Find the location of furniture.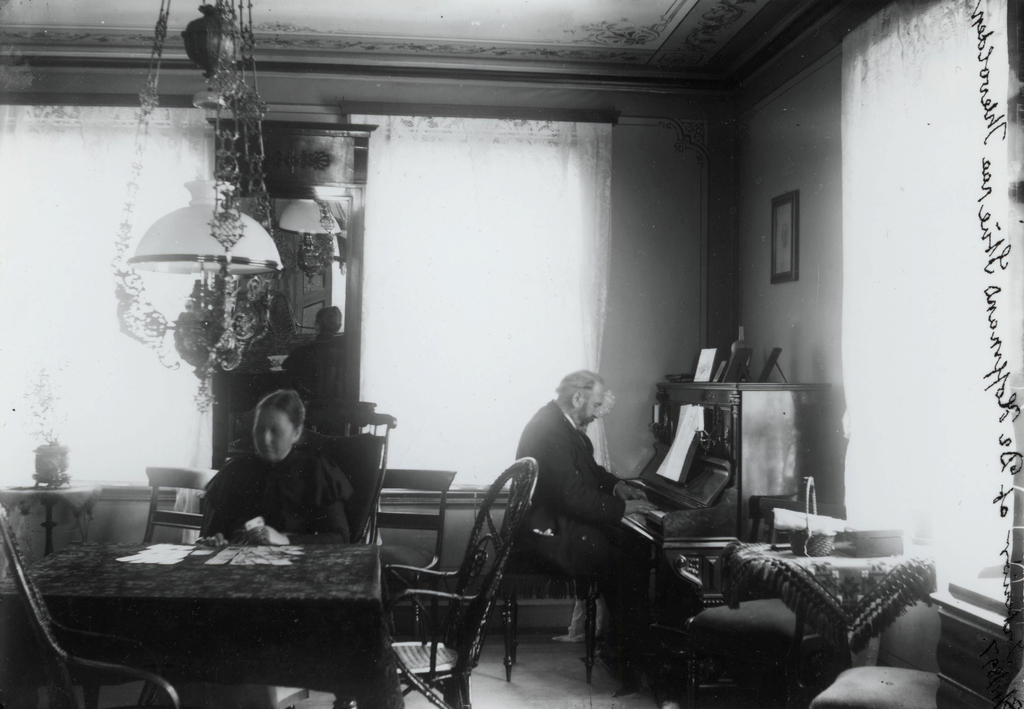
Location: [716,537,936,708].
